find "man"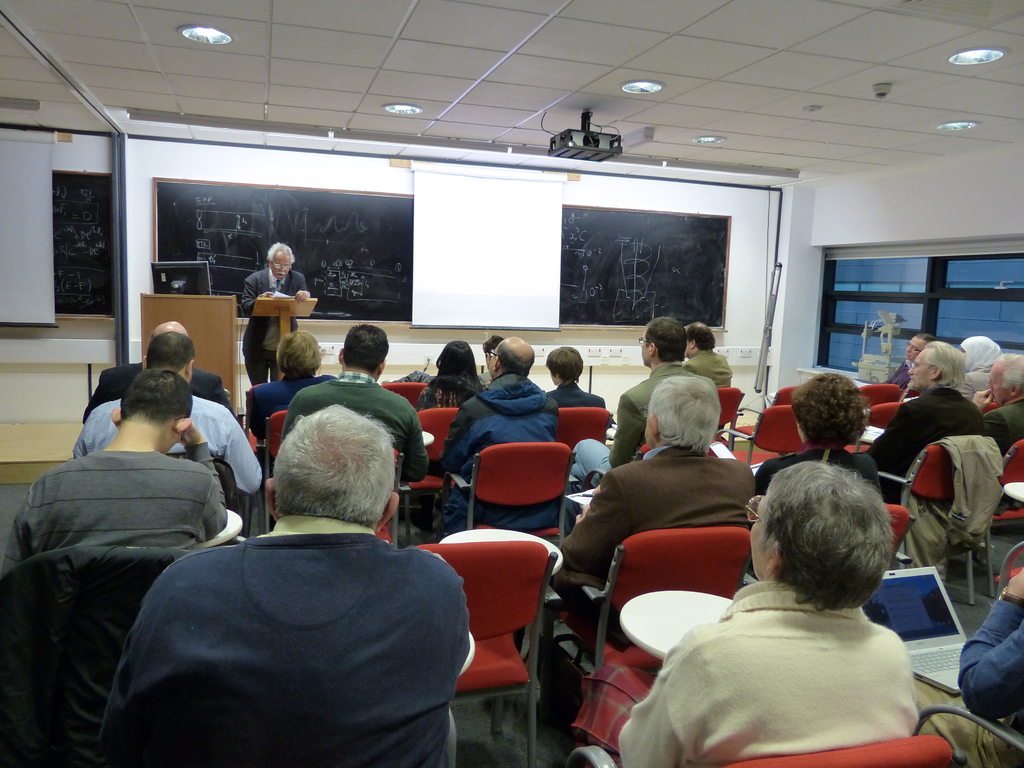
{"x1": 2, "y1": 368, "x2": 230, "y2": 579}
